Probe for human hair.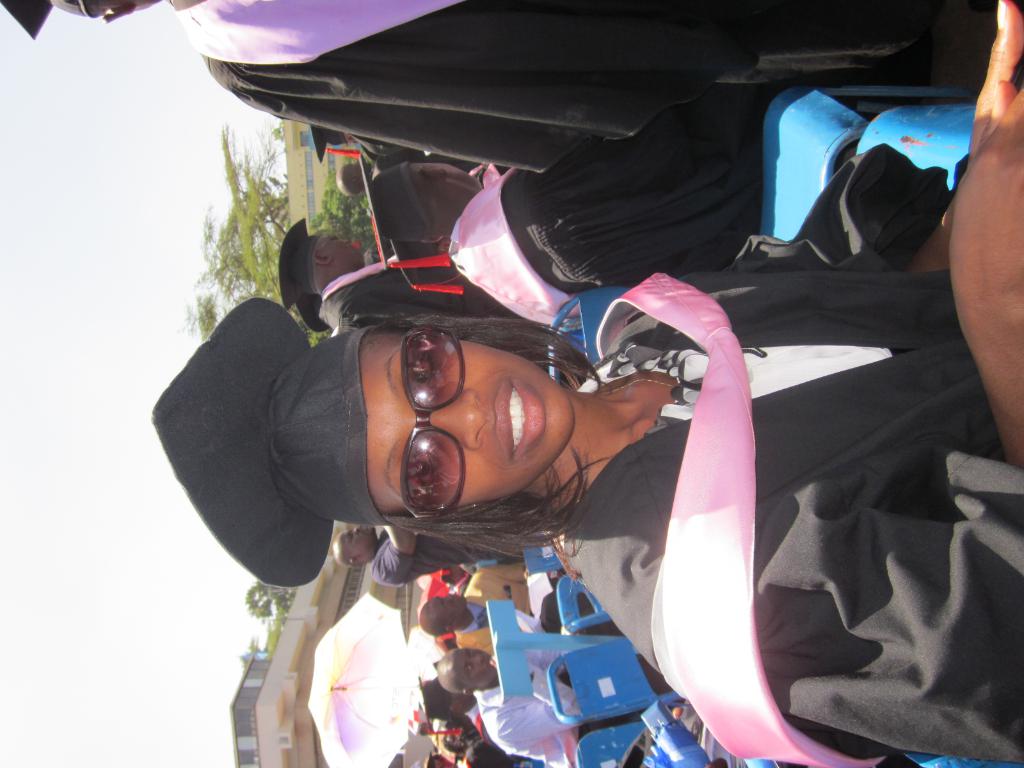
Probe result: <bbox>460, 734, 513, 767</bbox>.
